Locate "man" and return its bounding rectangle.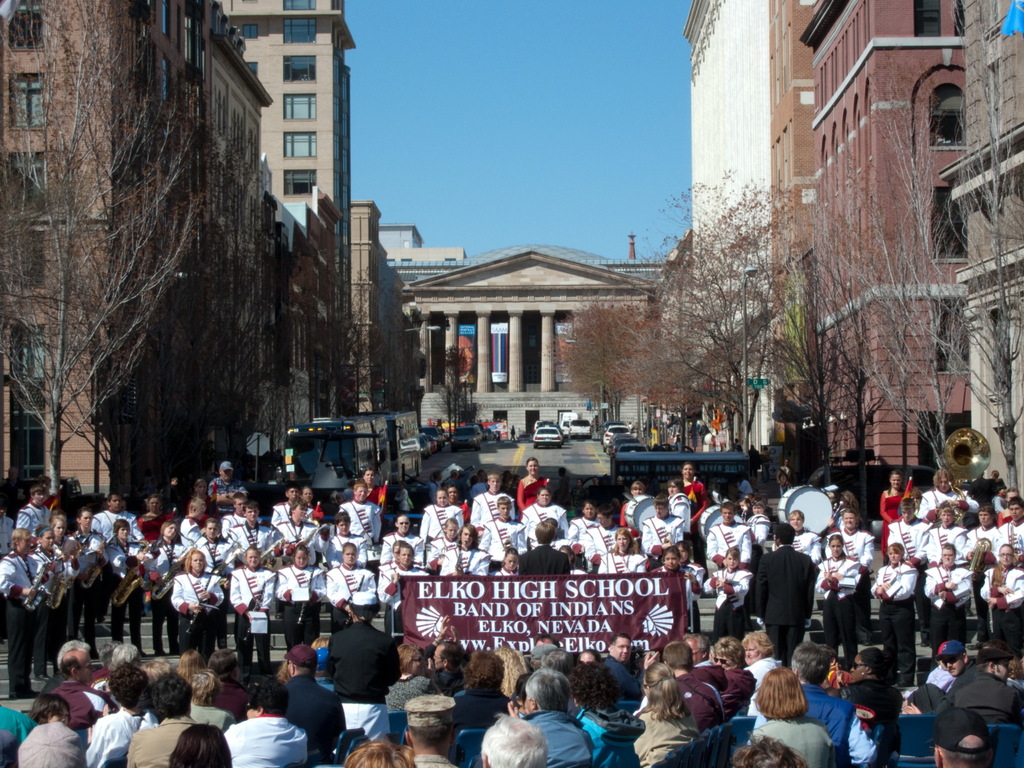
Rect(26, 658, 99, 755).
